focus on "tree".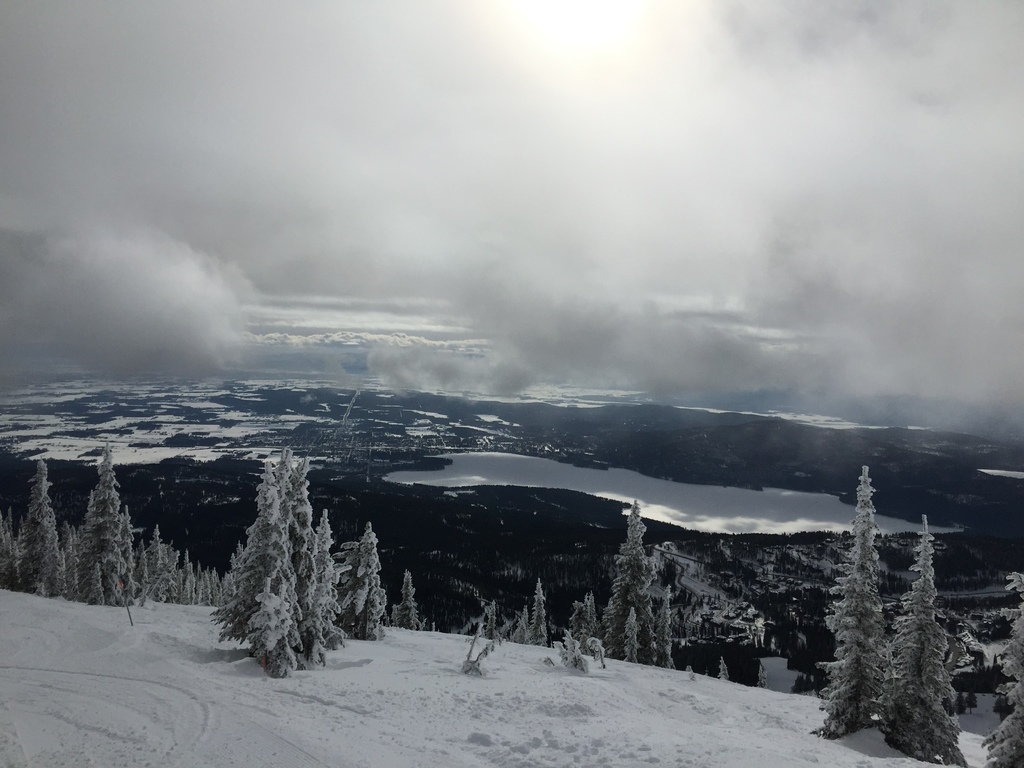
Focused at l=605, t=503, r=657, b=663.
